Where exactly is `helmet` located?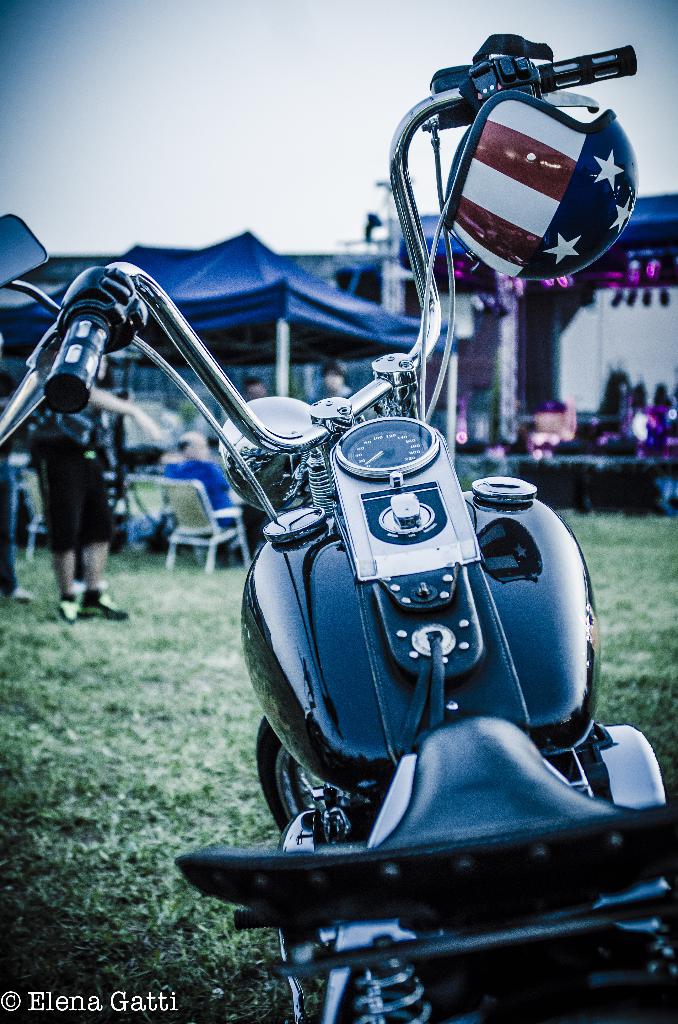
Its bounding box is bbox(398, 44, 637, 259).
